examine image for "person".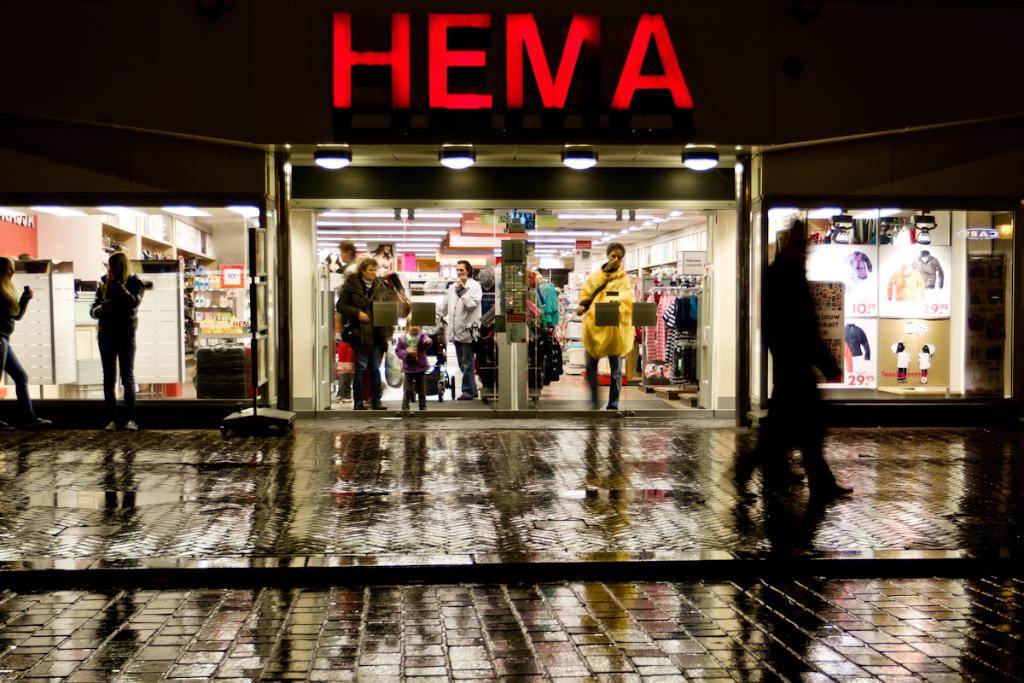
Examination result: locate(433, 258, 477, 401).
